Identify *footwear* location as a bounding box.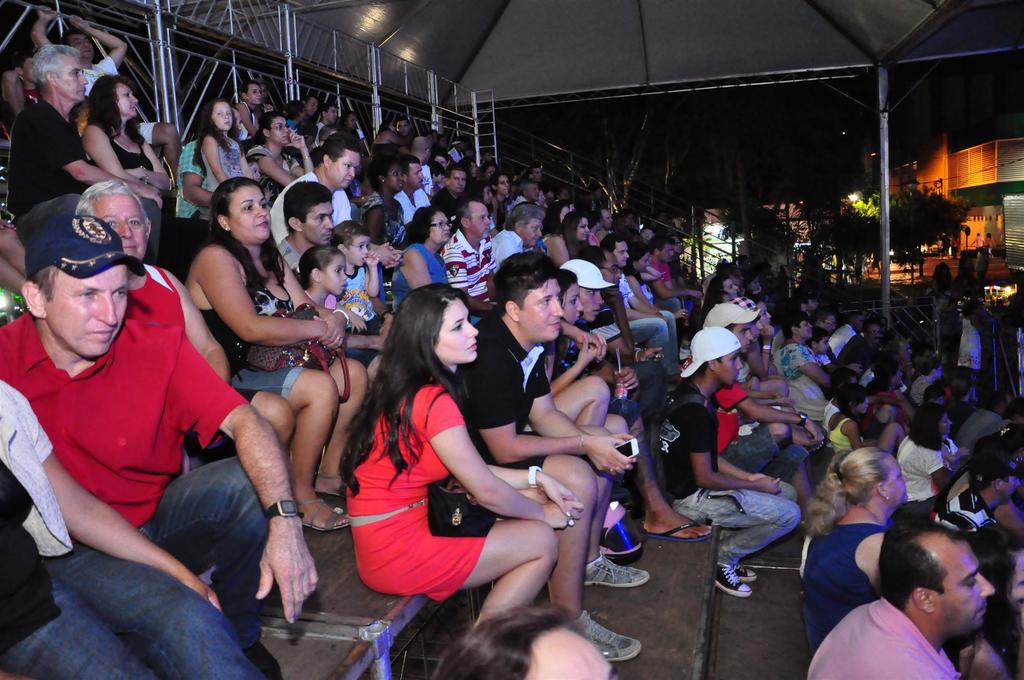
select_region(581, 549, 652, 587).
